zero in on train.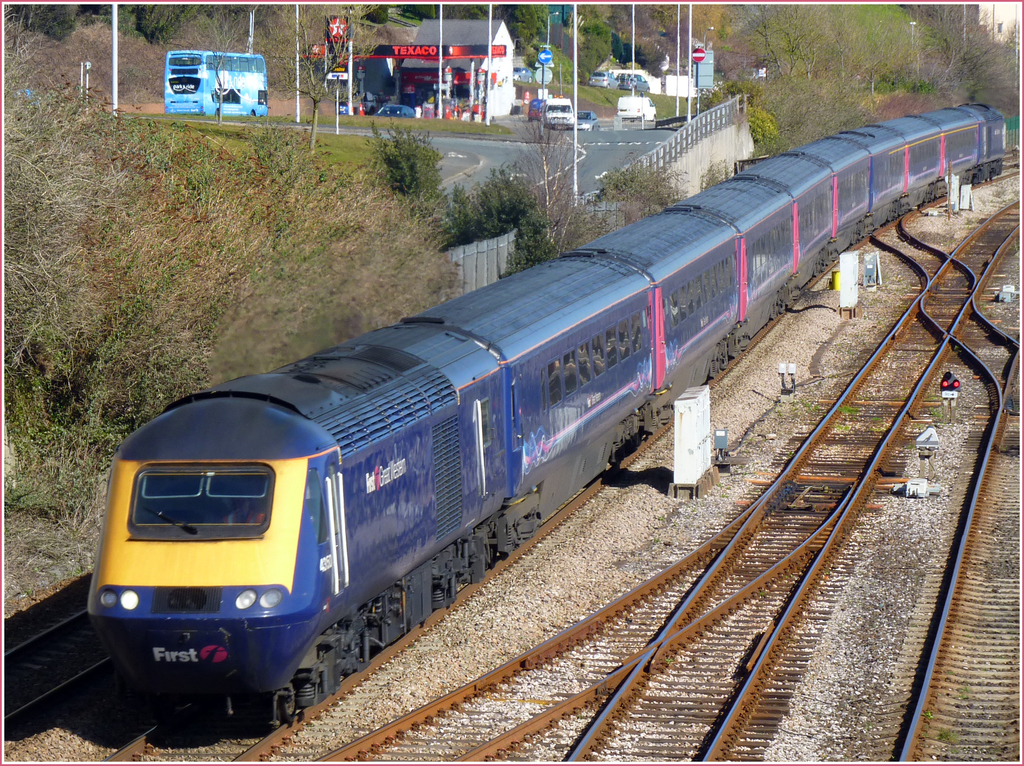
Zeroed in: [left=74, top=97, right=1004, bottom=723].
